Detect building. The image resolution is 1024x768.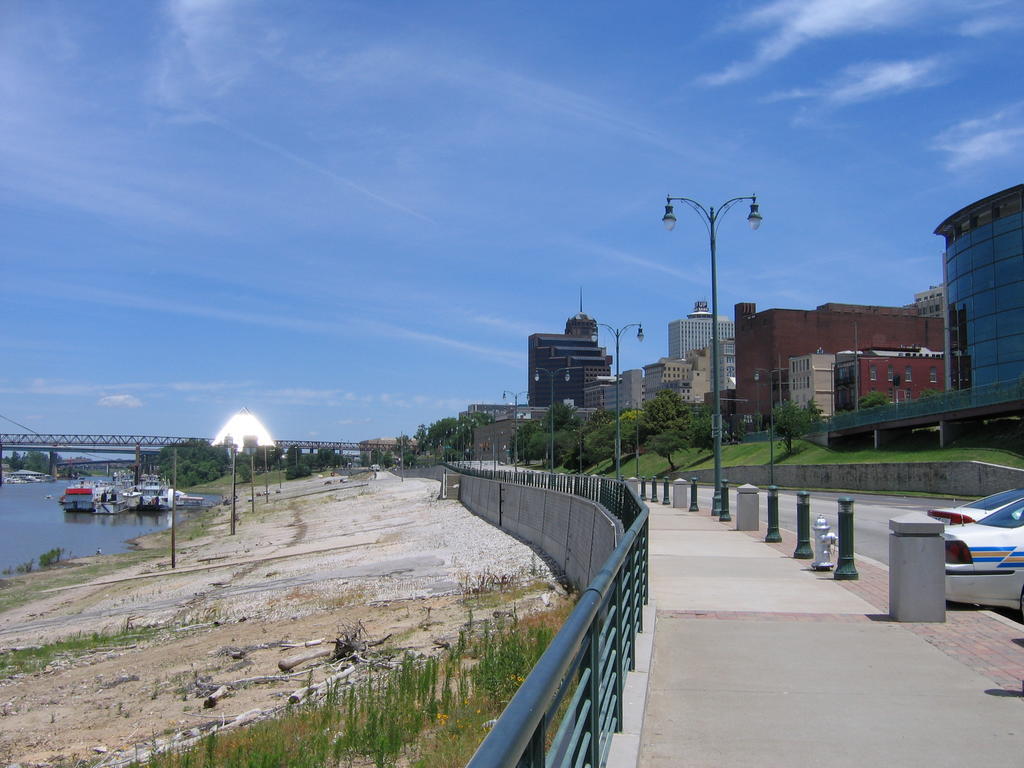
Rect(731, 303, 941, 419).
